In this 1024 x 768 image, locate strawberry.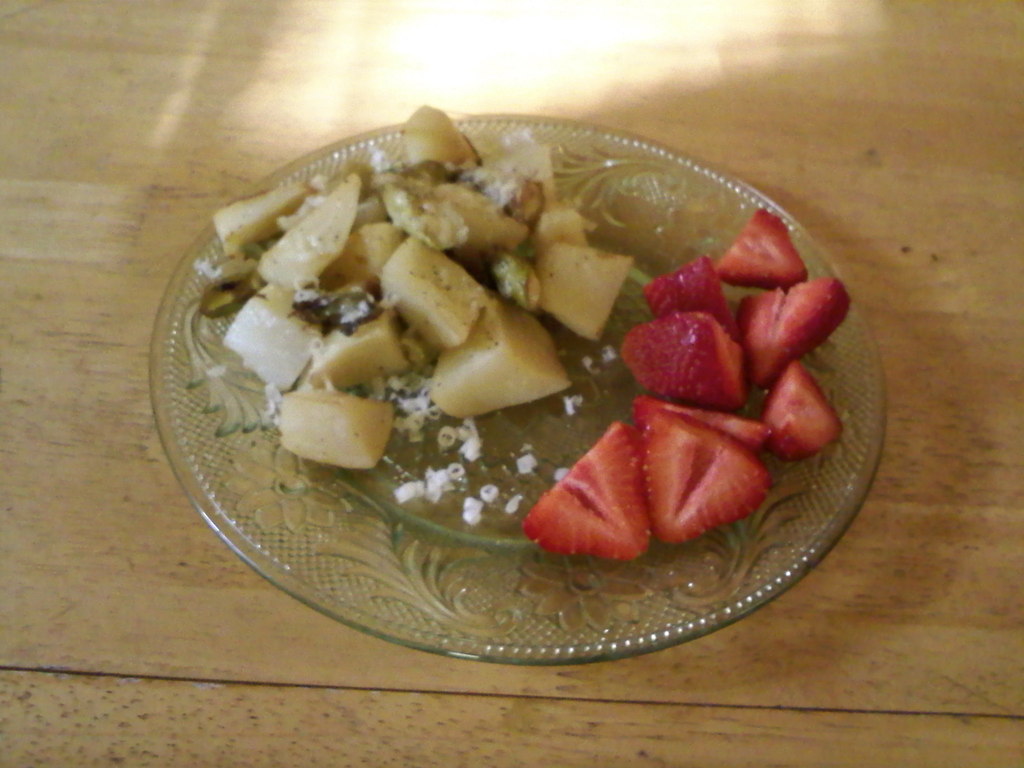
Bounding box: <box>735,278,840,390</box>.
